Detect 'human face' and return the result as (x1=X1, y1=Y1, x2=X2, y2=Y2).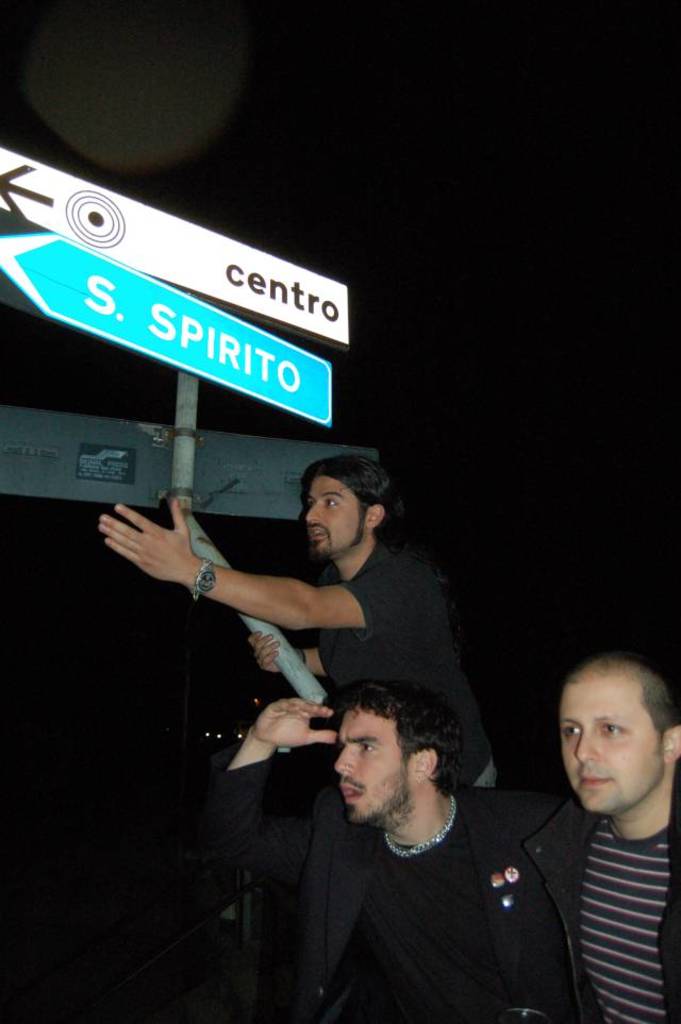
(x1=563, y1=681, x2=664, y2=812).
